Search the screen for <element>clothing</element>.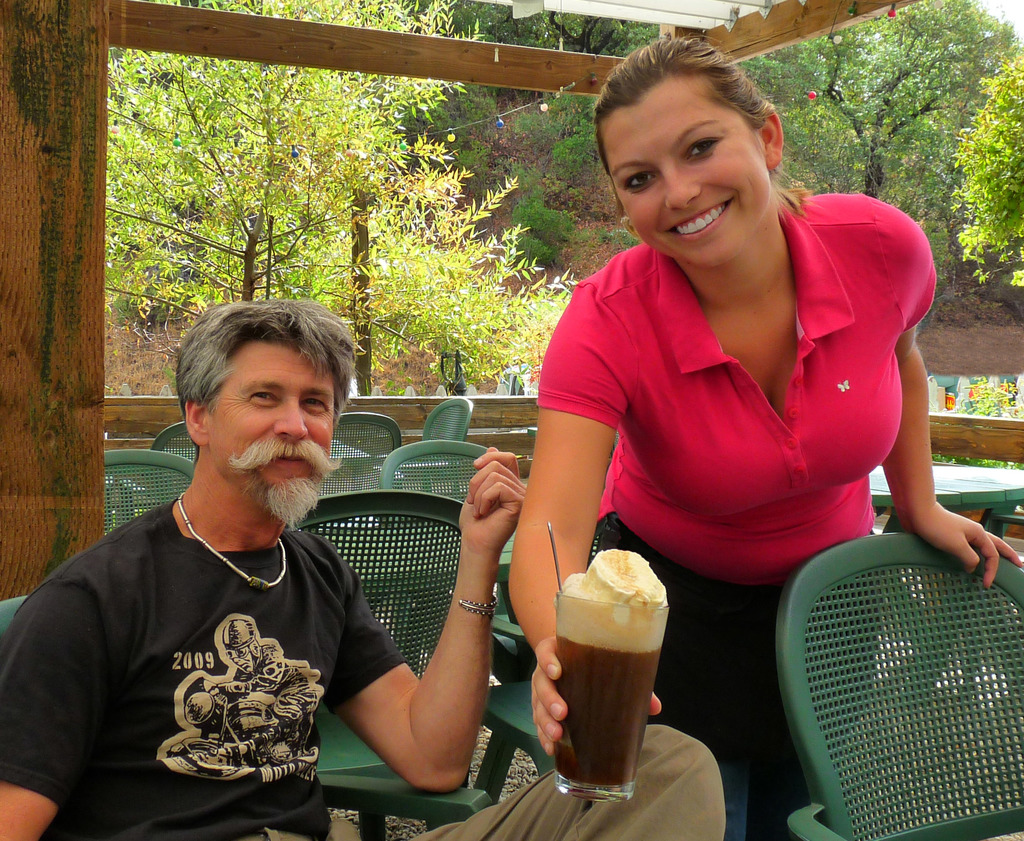
Found at detection(0, 488, 731, 840).
